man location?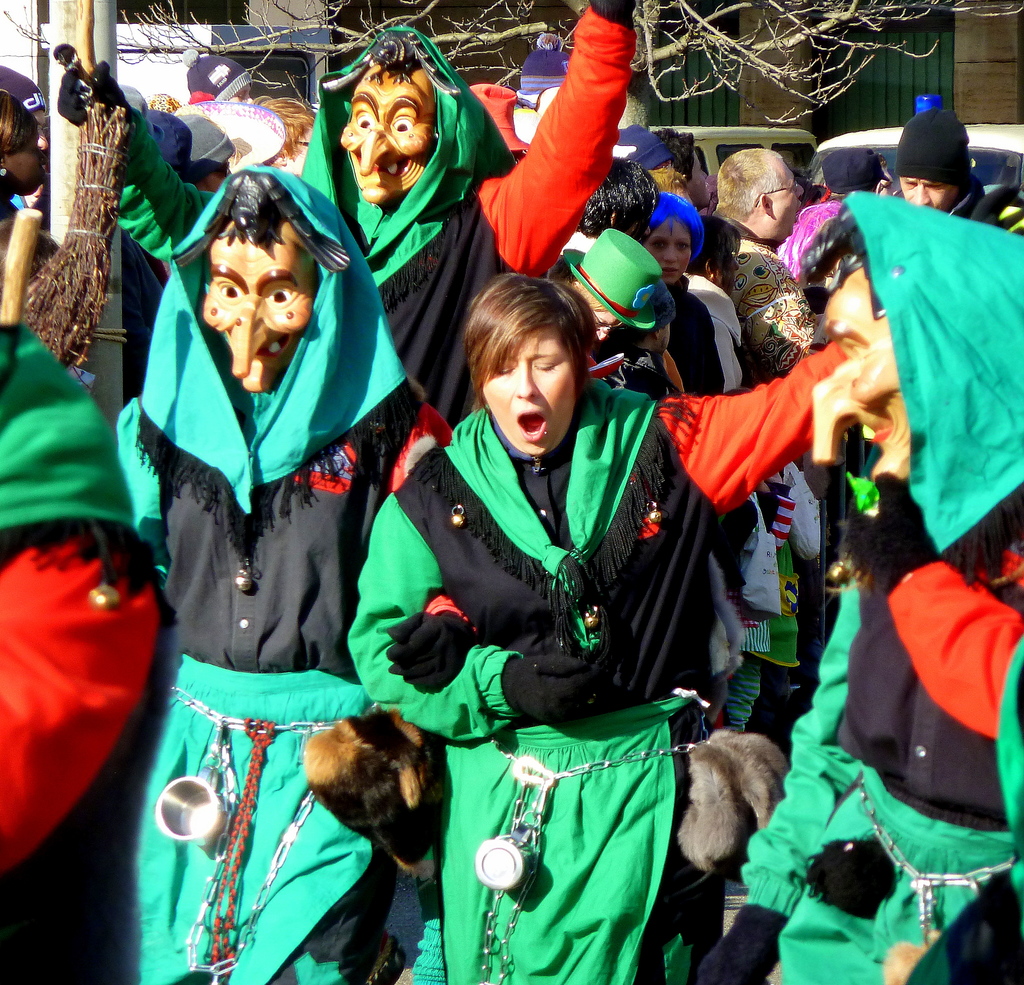
710/151/803/365
